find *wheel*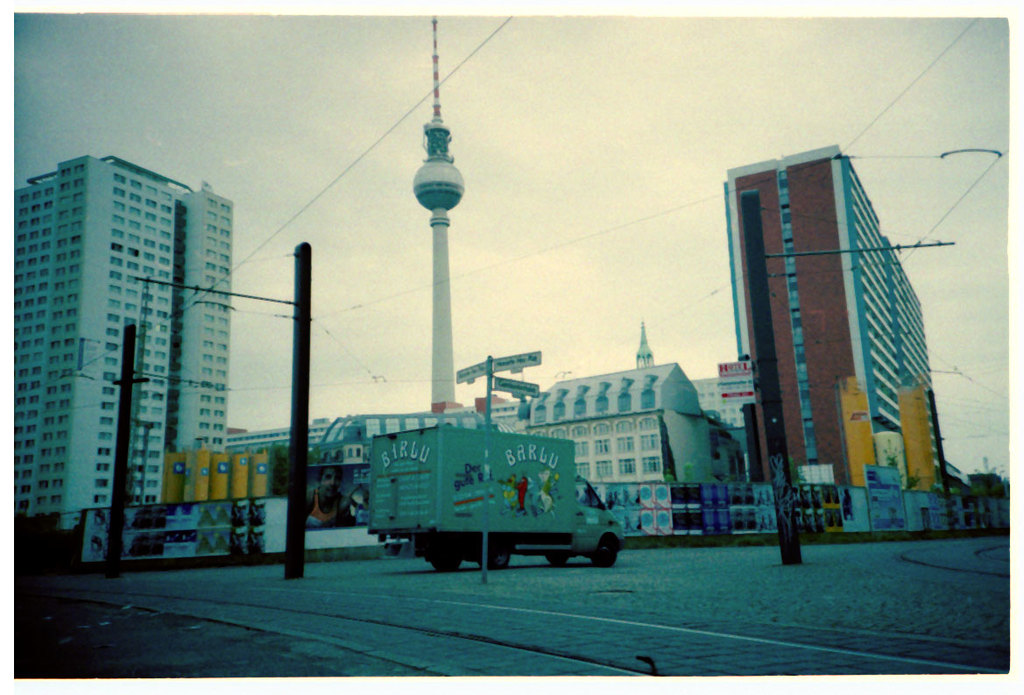
[432, 557, 456, 573]
